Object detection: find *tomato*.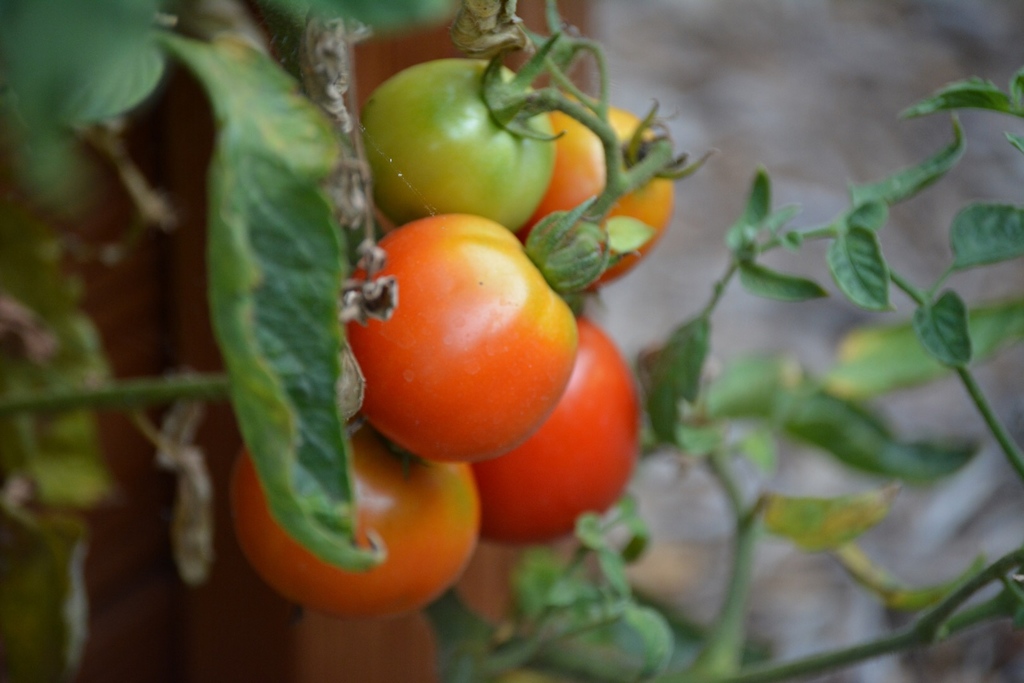
(370,32,577,238).
